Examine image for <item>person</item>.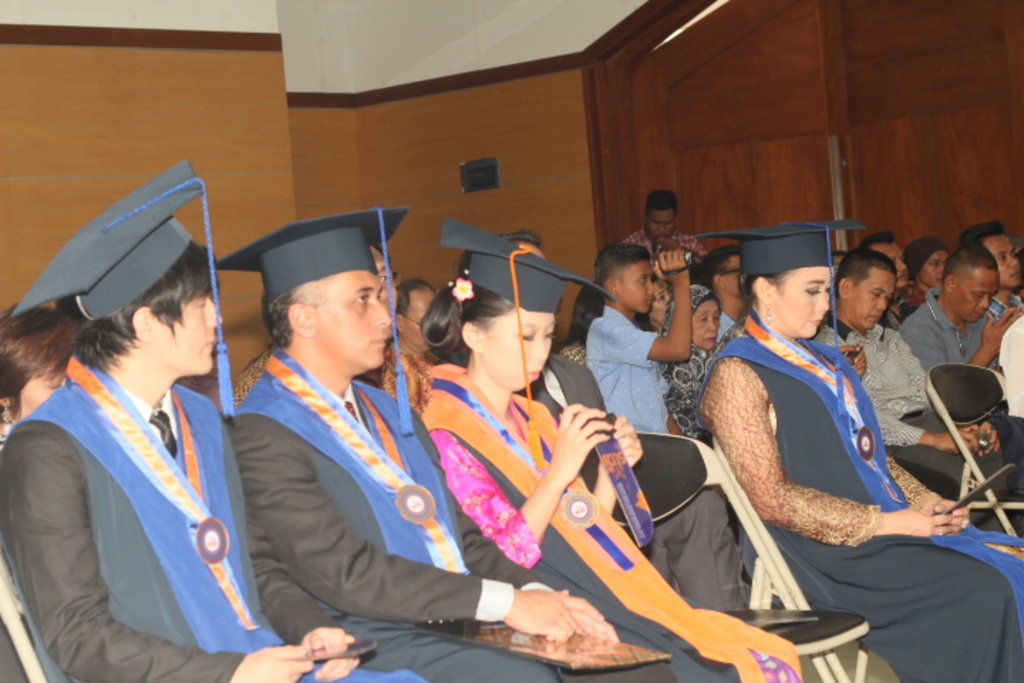
Examination result: bbox=[695, 219, 1023, 682].
